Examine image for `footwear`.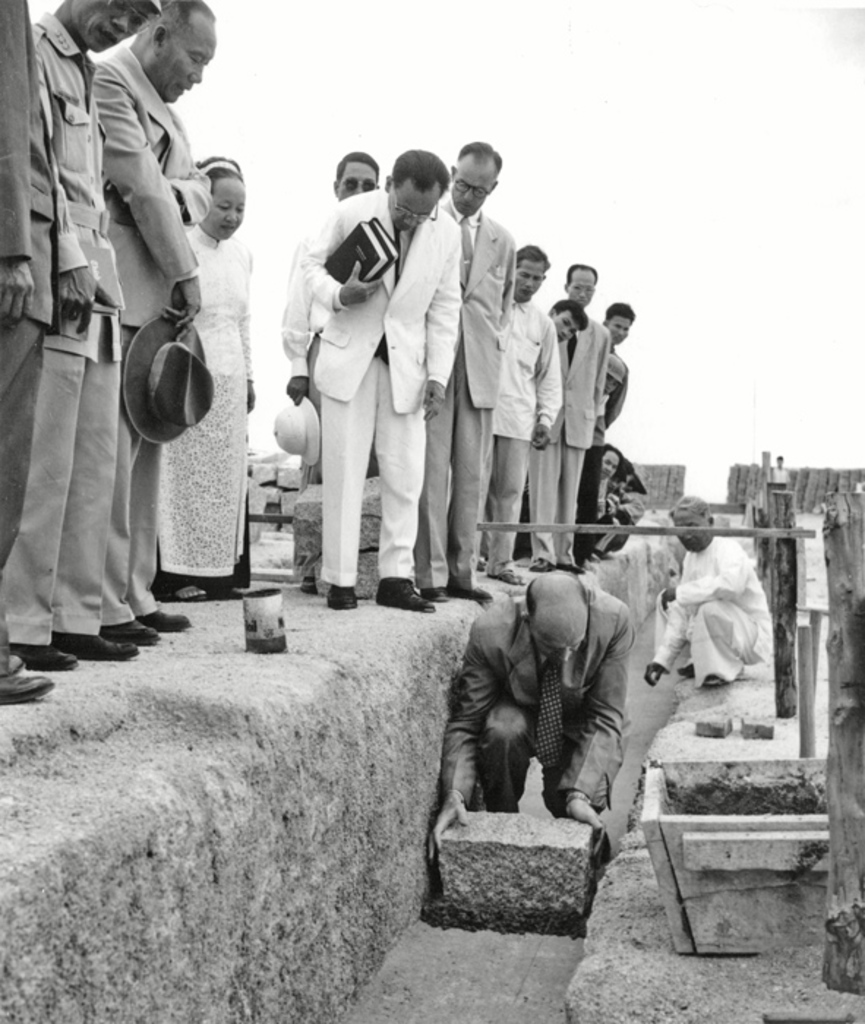
Examination result: left=104, top=620, right=157, bottom=644.
